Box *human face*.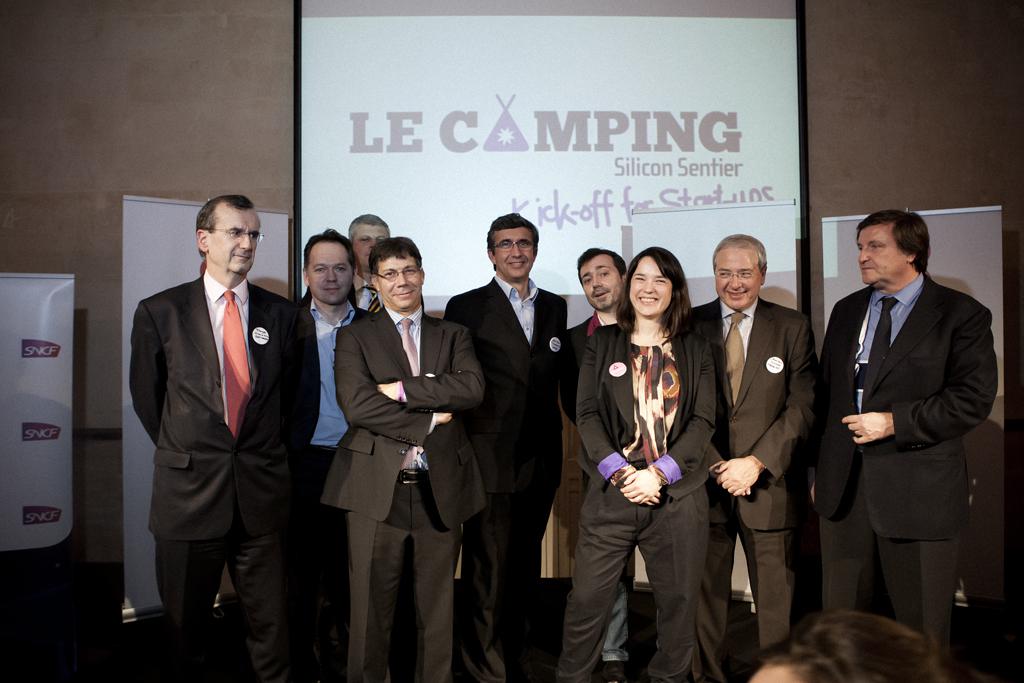
left=857, top=226, right=910, bottom=286.
